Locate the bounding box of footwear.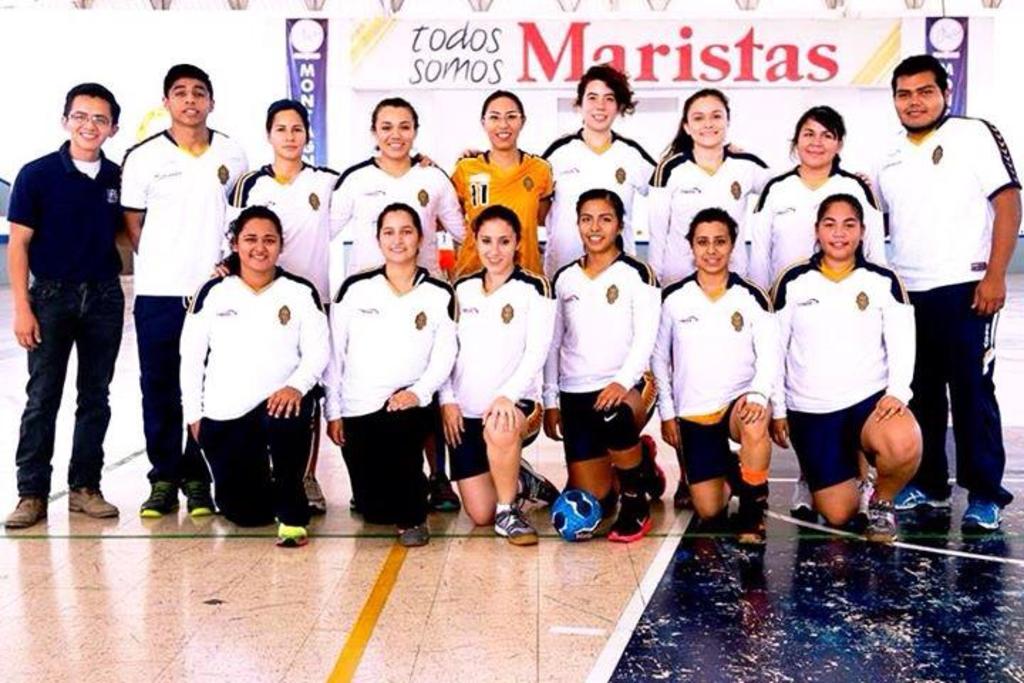
Bounding box: [68, 489, 119, 522].
